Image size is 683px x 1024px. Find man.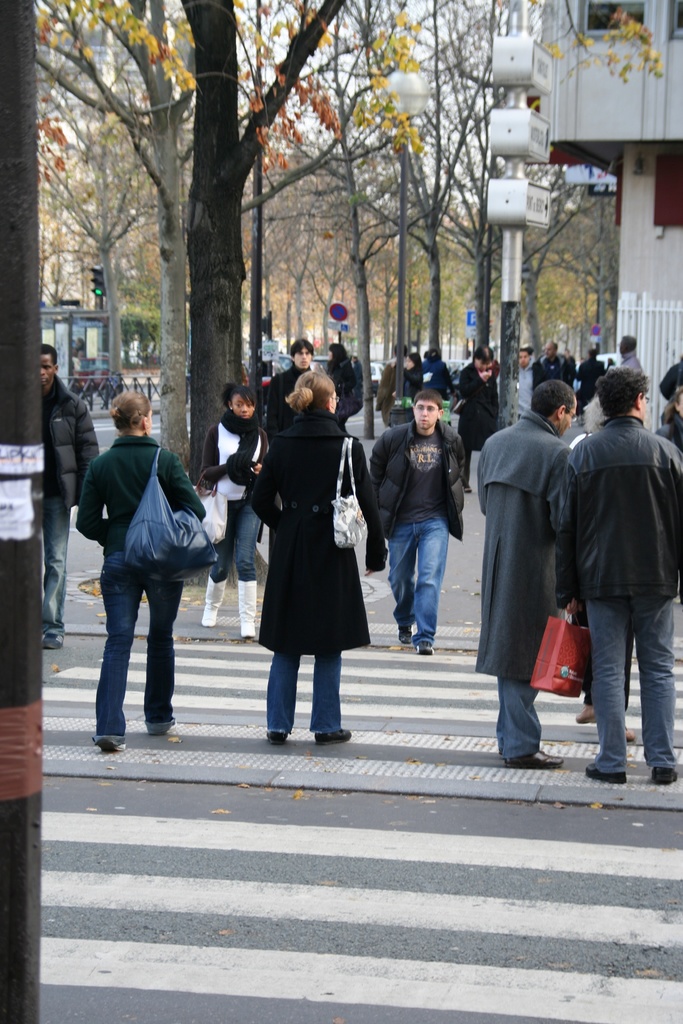
<bbox>614, 332, 644, 377</bbox>.
